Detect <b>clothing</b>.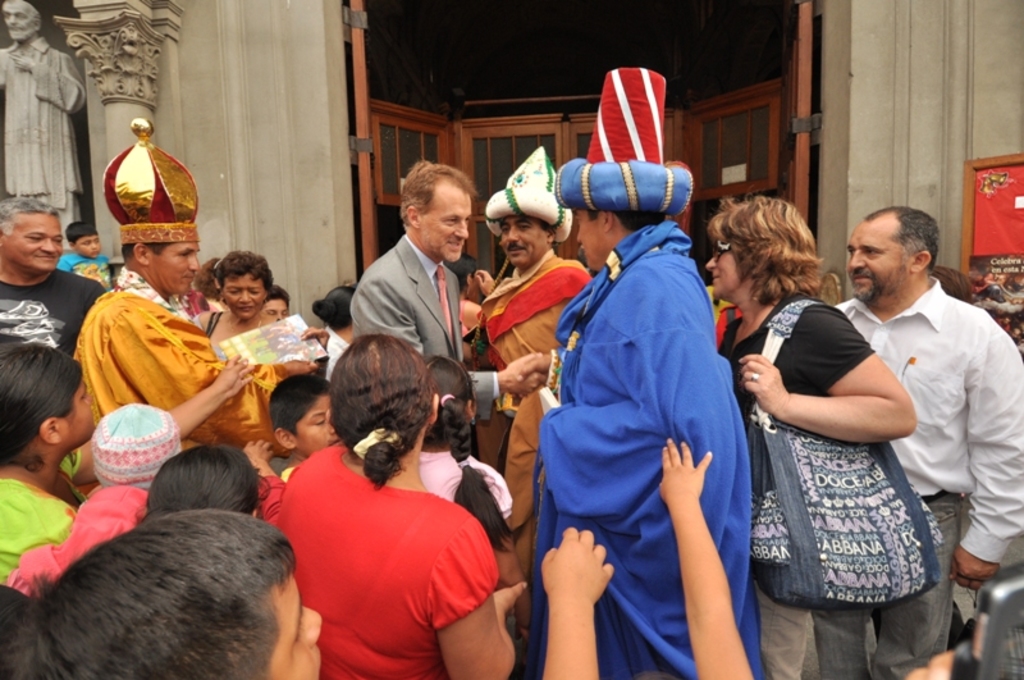
Detected at x1=803 y1=266 x2=1023 y2=675.
